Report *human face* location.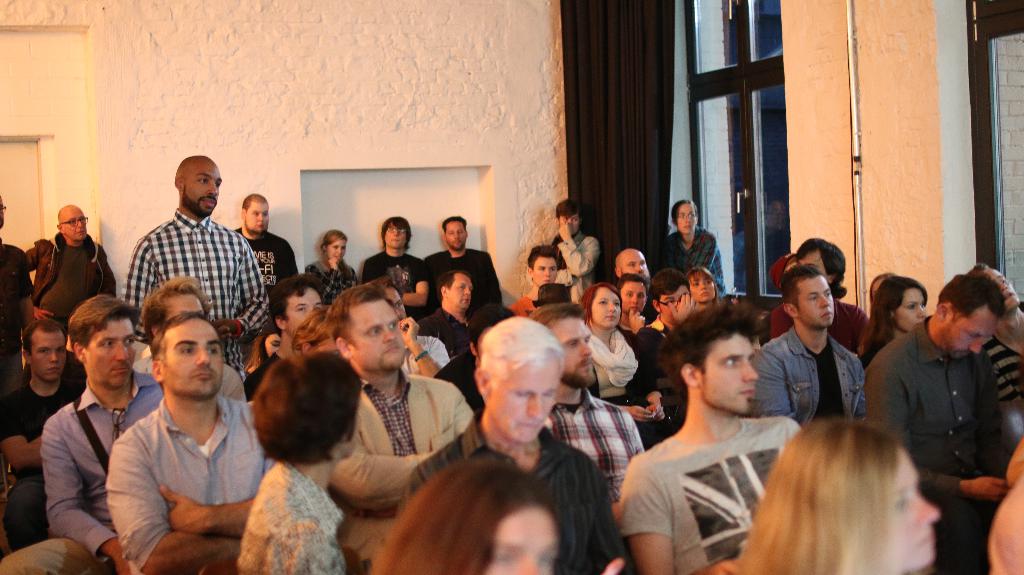
Report: 62:204:84:236.
